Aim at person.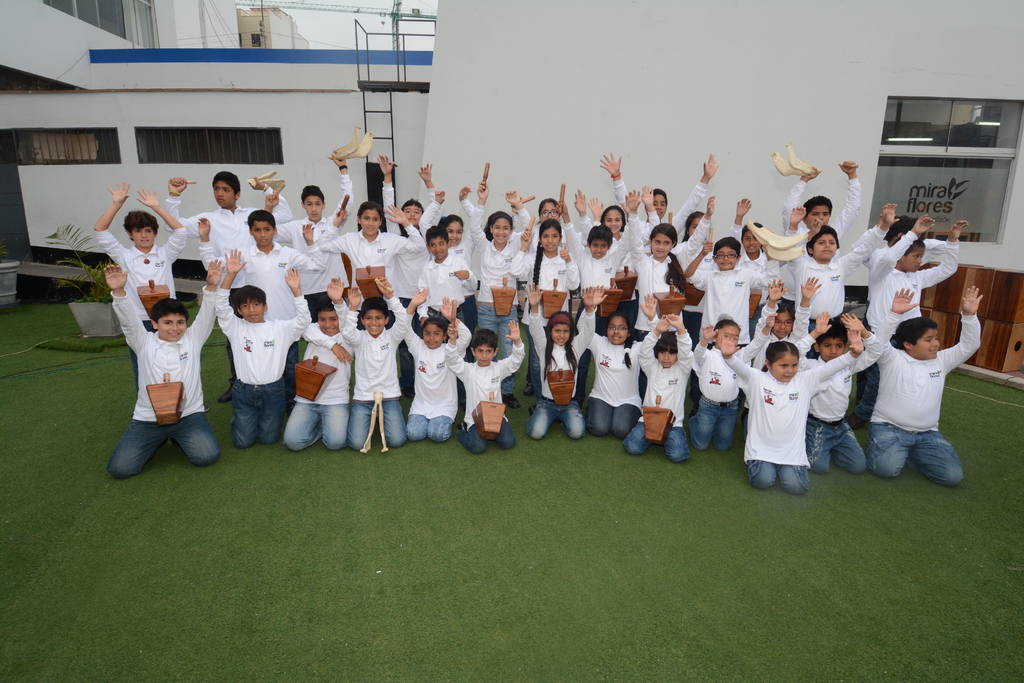
Aimed at Rect(106, 256, 228, 483).
